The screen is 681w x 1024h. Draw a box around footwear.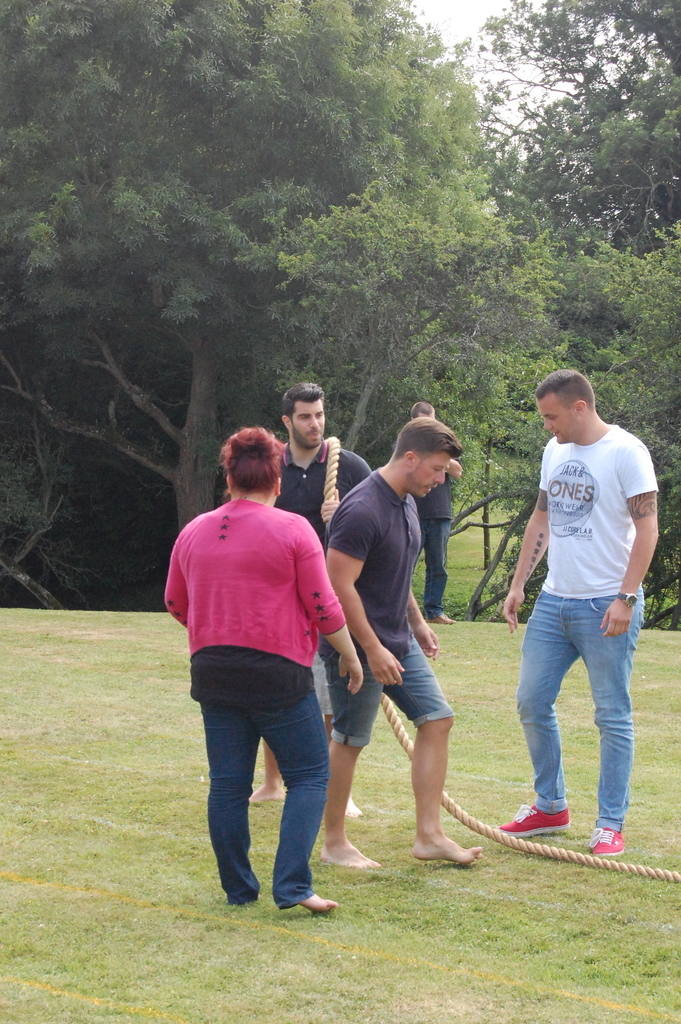
x1=593, y1=818, x2=625, y2=853.
